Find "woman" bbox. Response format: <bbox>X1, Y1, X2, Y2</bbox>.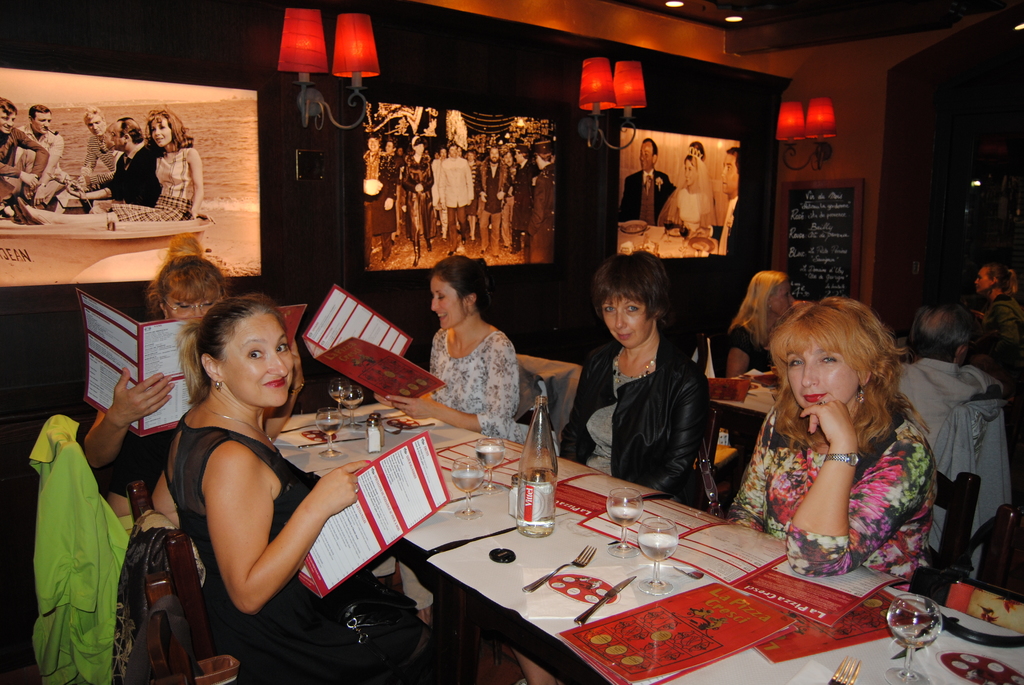
<bbox>383, 253, 525, 447</bbox>.
